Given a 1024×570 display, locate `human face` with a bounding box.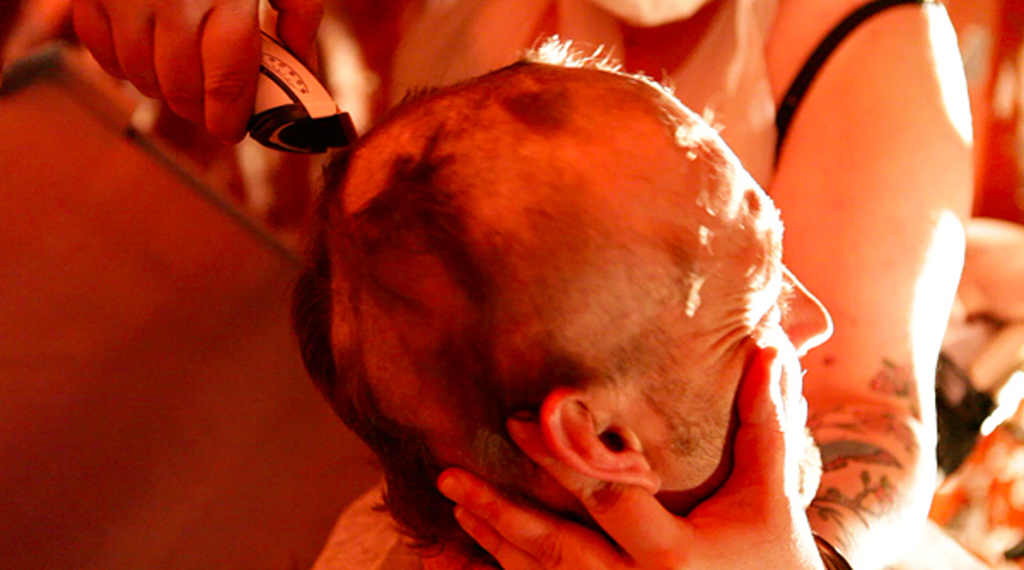
Located: [left=601, top=155, right=828, bottom=502].
